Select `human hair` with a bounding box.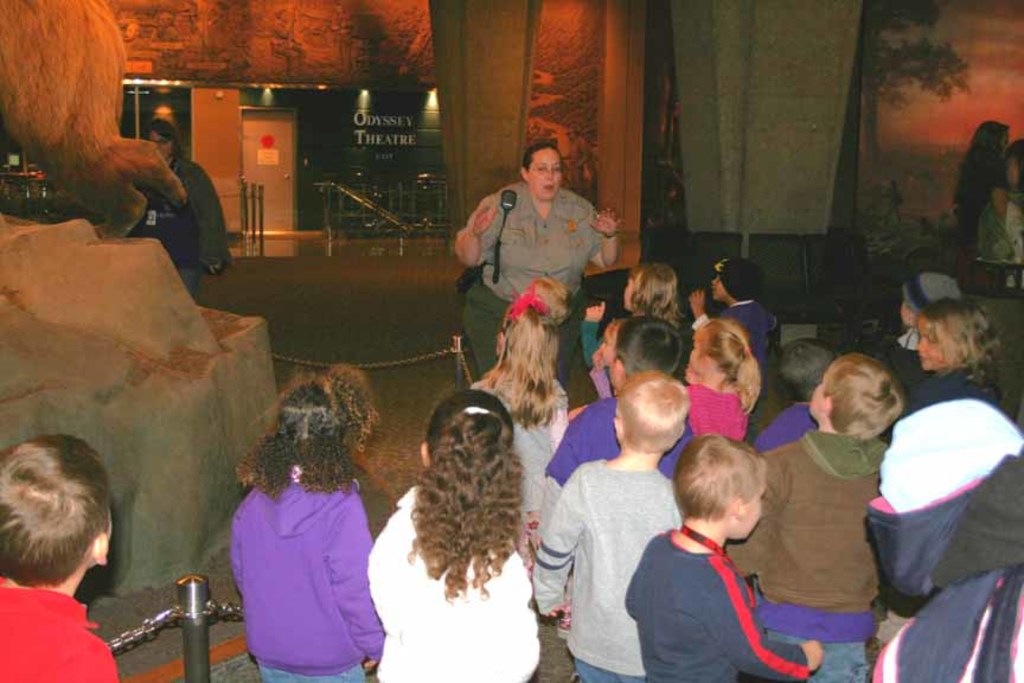
[614,370,693,454].
